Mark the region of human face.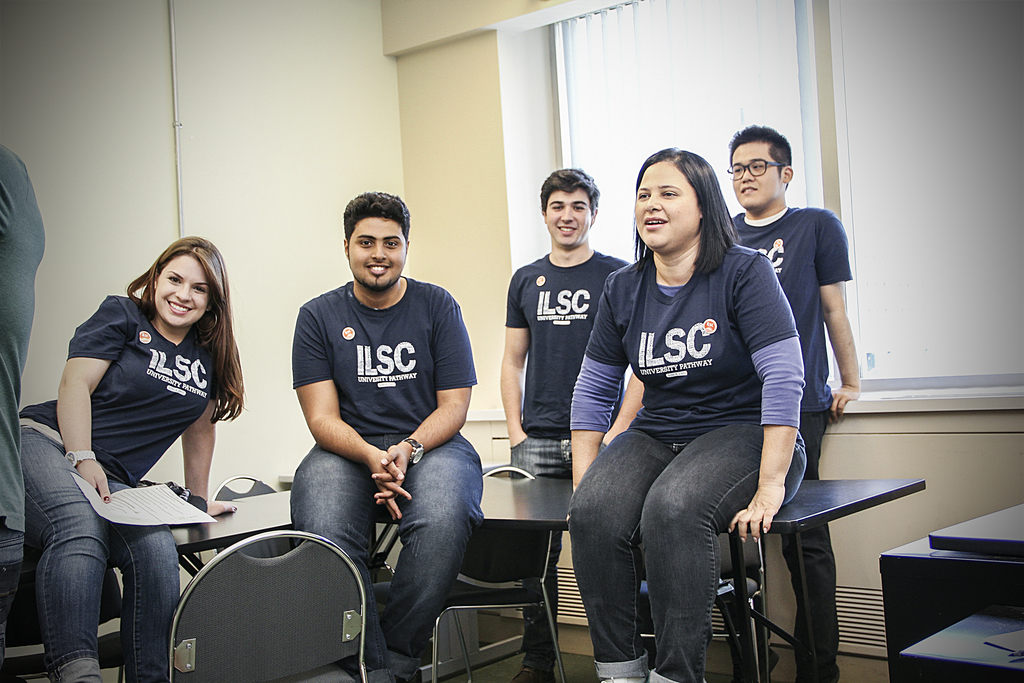
Region: {"x1": 630, "y1": 160, "x2": 699, "y2": 252}.
